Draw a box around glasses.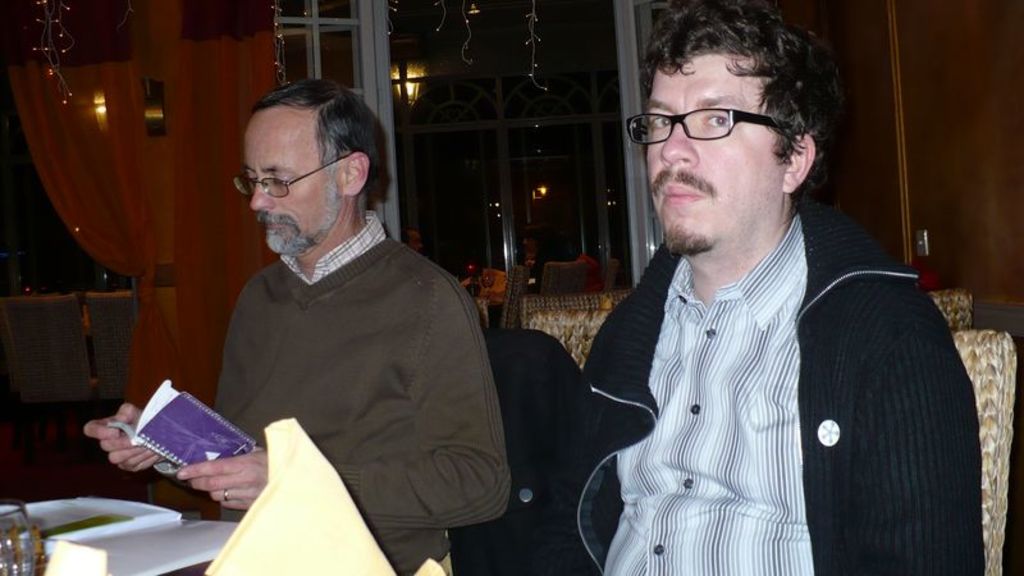
detection(234, 147, 356, 200).
